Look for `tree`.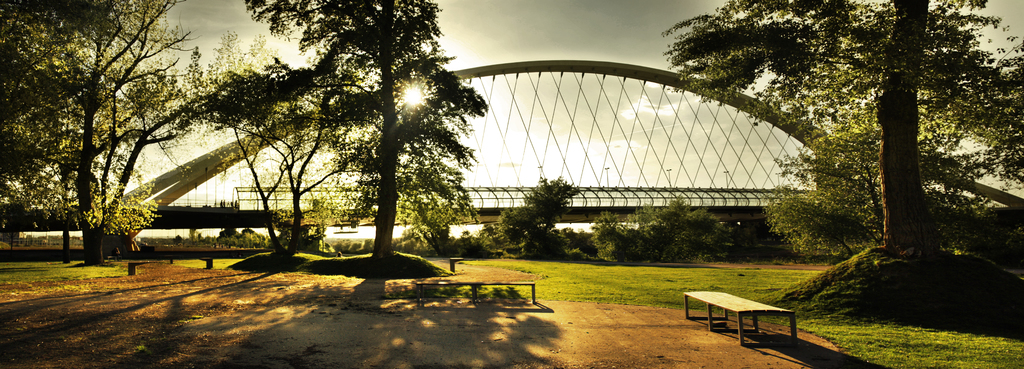
Found: 670 0 1023 252.
